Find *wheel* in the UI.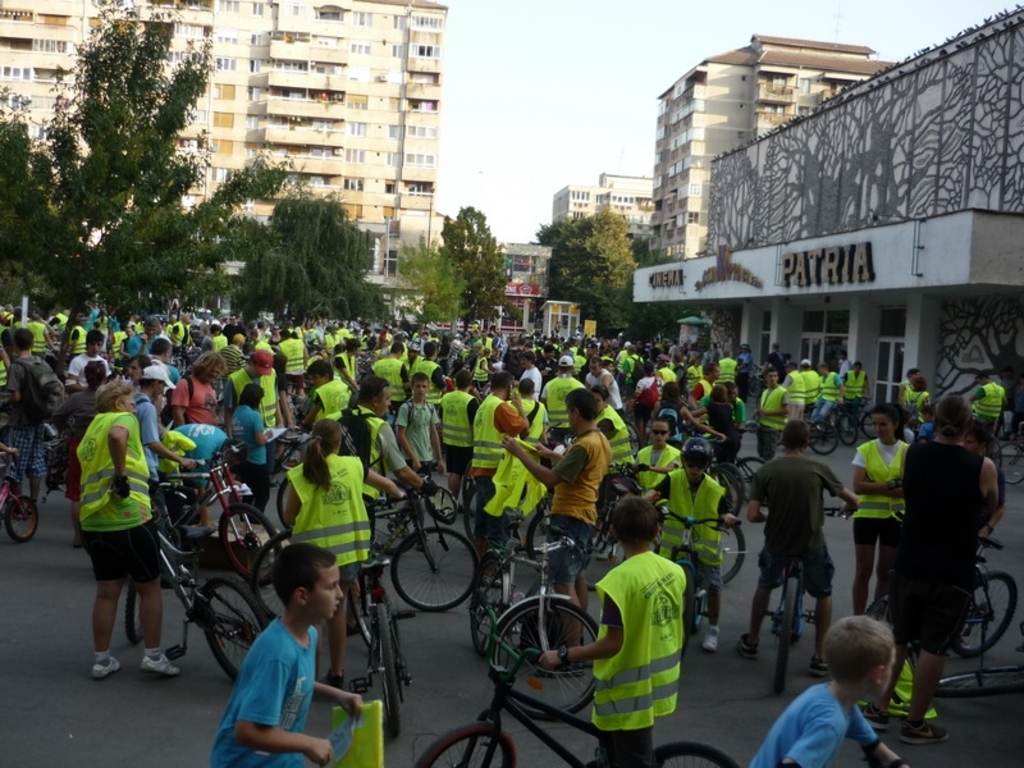
UI element at x1=997 y1=443 x2=1023 y2=484.
